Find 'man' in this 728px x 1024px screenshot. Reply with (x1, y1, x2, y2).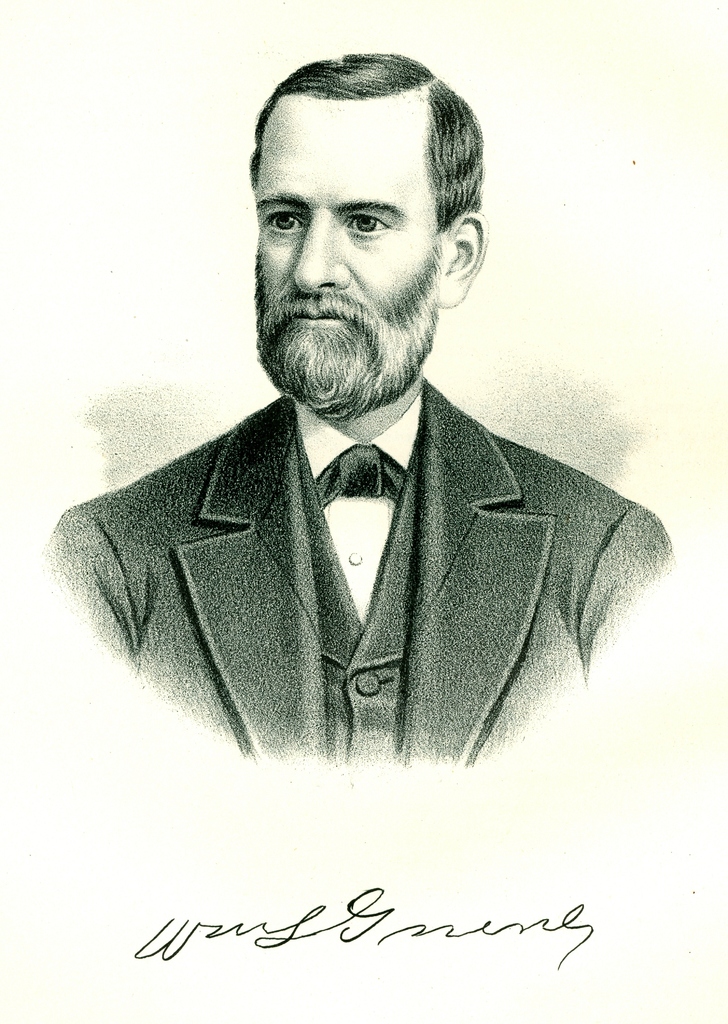
(47, 77, 677, 815).
